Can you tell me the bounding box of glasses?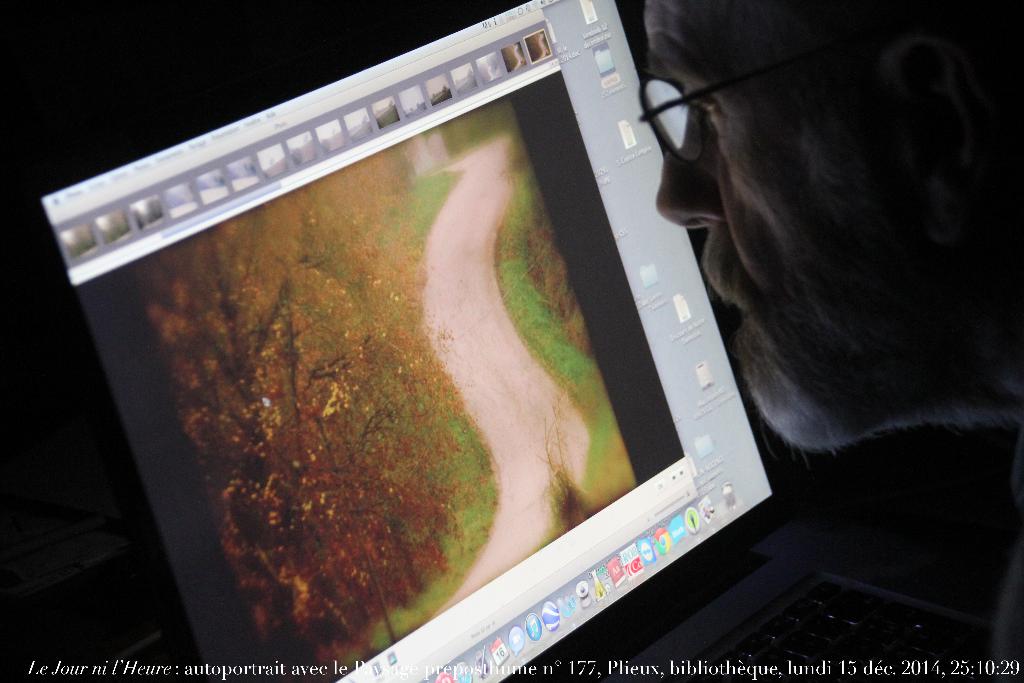
(x1=632, y1=25, x2=865, y2=168).
